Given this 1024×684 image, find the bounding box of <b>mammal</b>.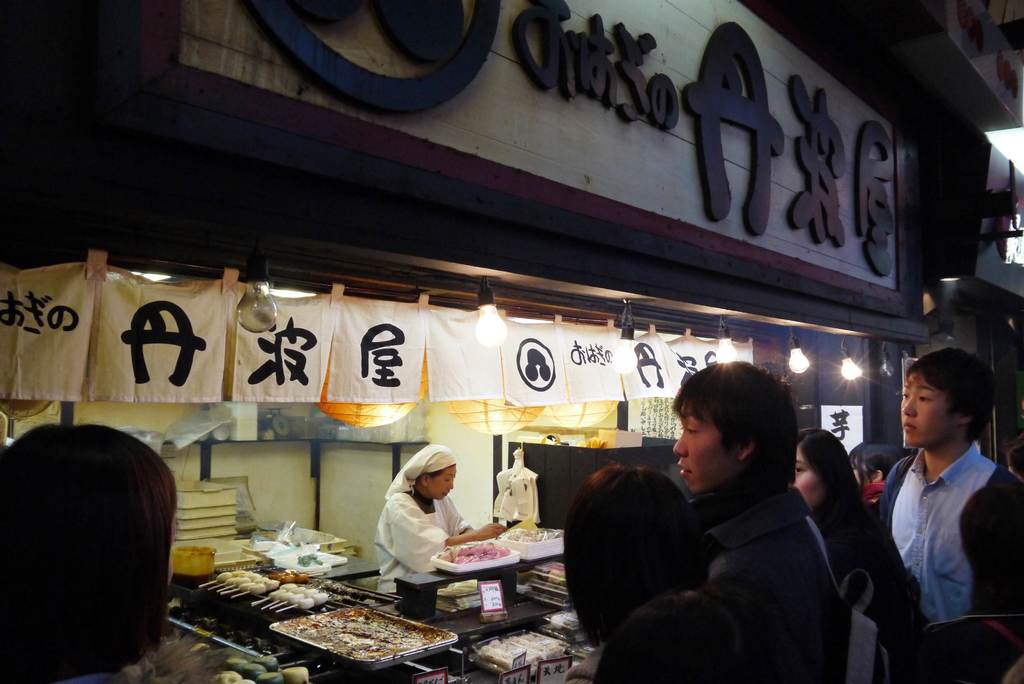
{"x1": 596, "y1": 590, "x2": 794, "y2": 683}.
